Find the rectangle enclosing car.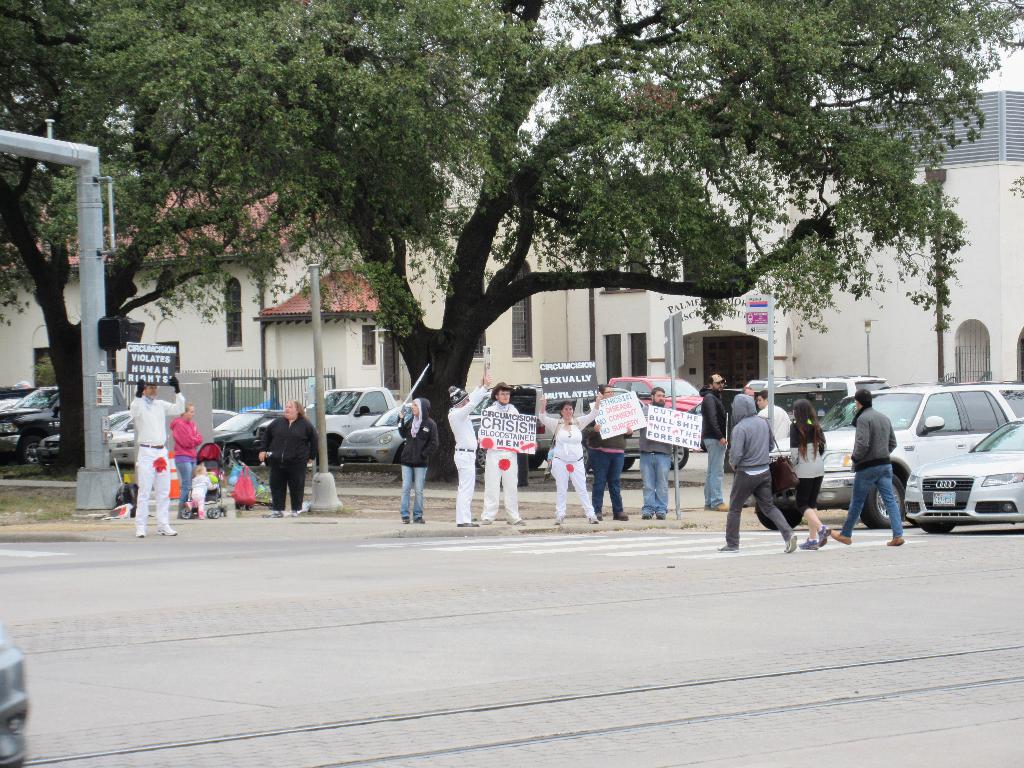
Rect(905, 417, 1023, 537).
